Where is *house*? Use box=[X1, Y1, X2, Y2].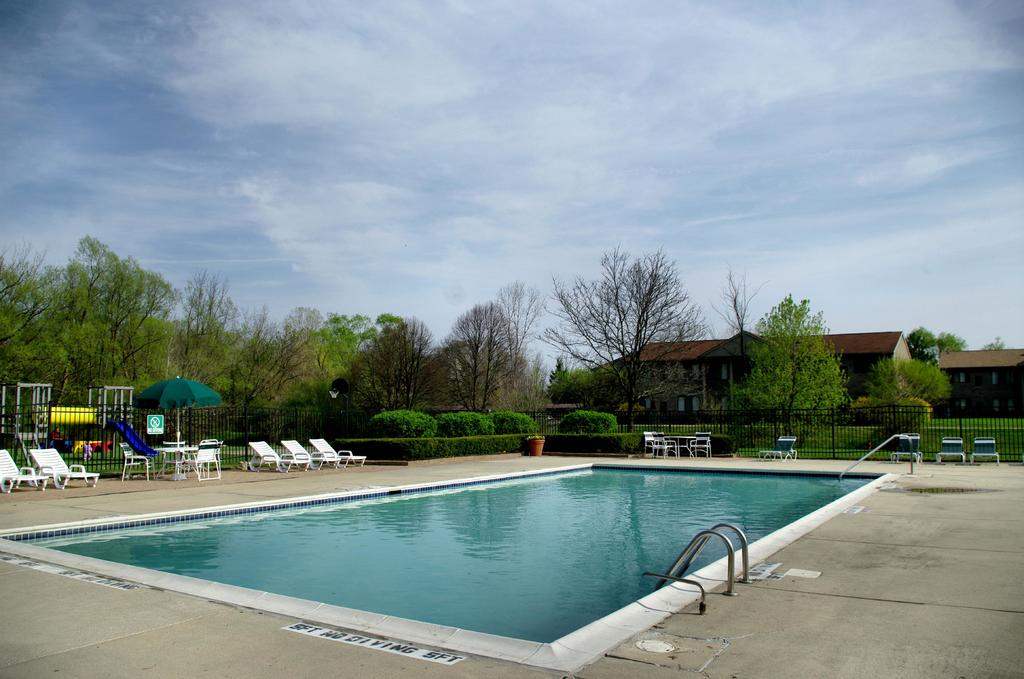
box=[637, 329, 910, 416].
